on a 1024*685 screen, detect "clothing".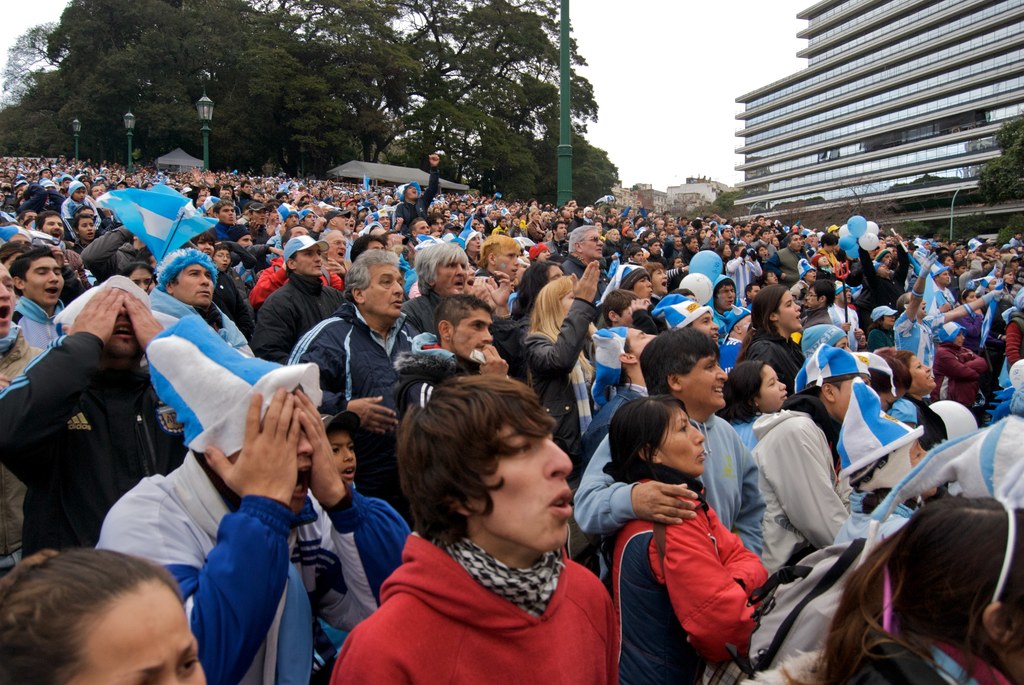
{"left": 683, "top": 244, "right": 700, "bottom": 265}.
